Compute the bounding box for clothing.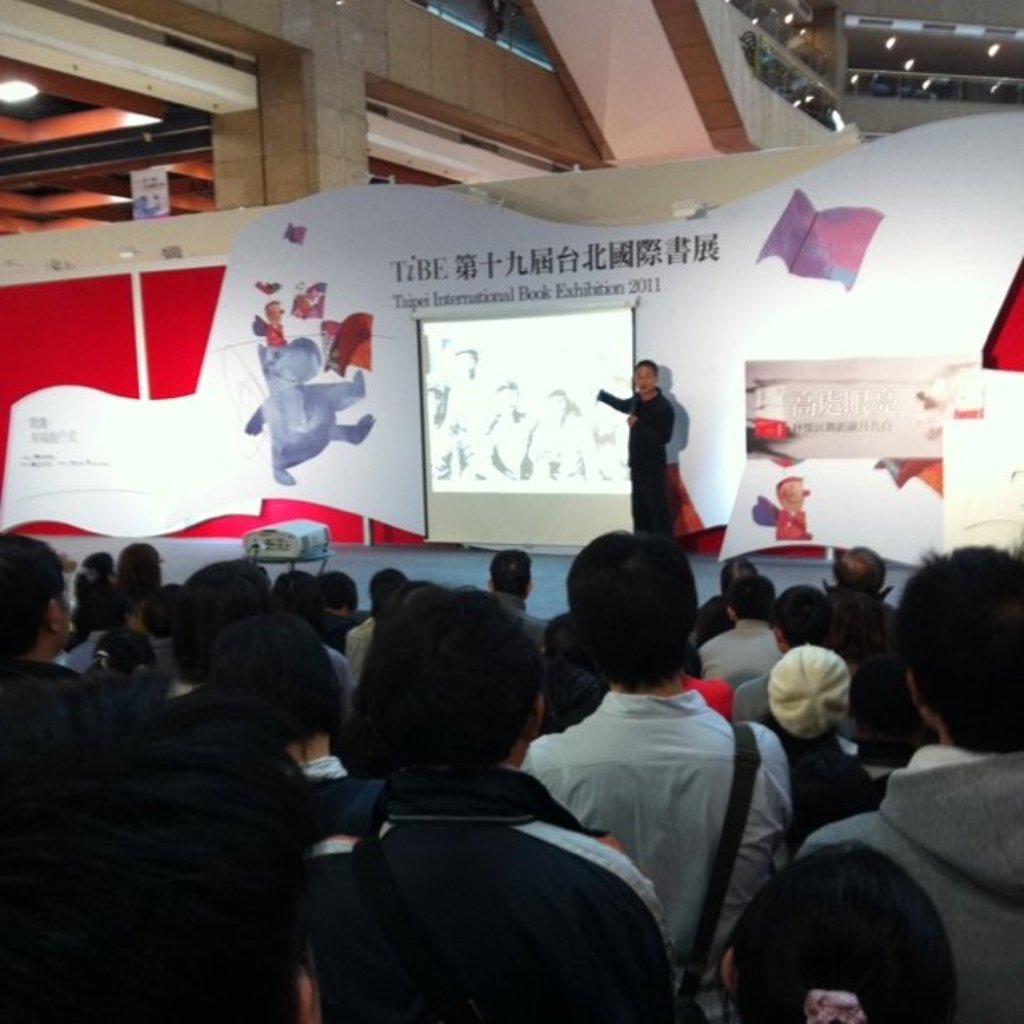
{"left": 699, "top": 622, "right": 788, "bottom": 733}.
